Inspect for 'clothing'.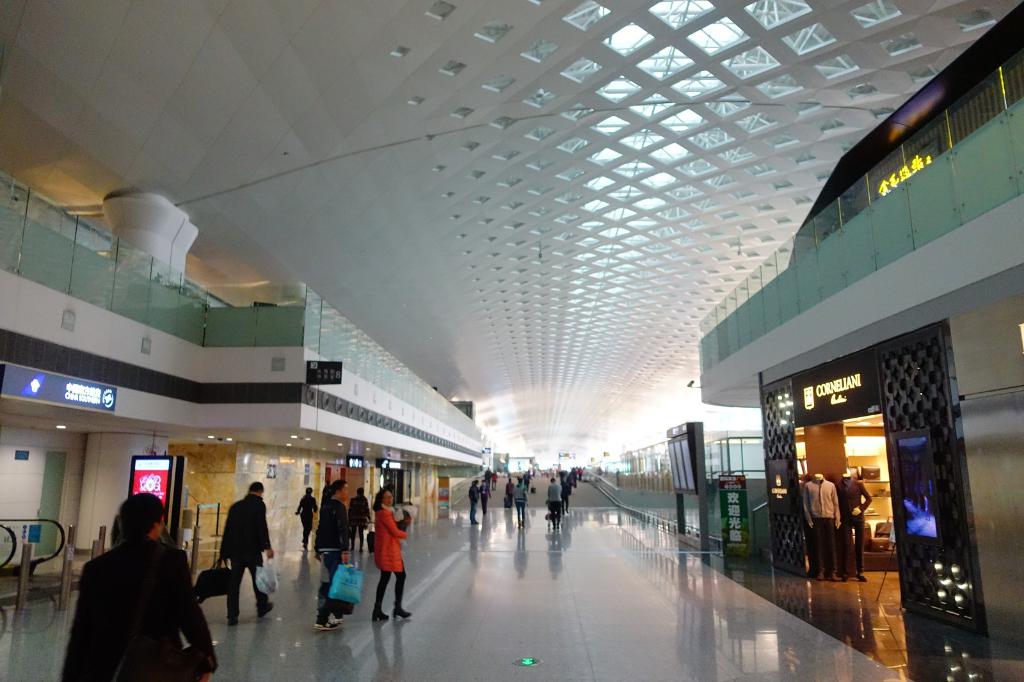
Inspection: {"x1": 375, "y1": 507, "x2": 408, "y2": 612}.
